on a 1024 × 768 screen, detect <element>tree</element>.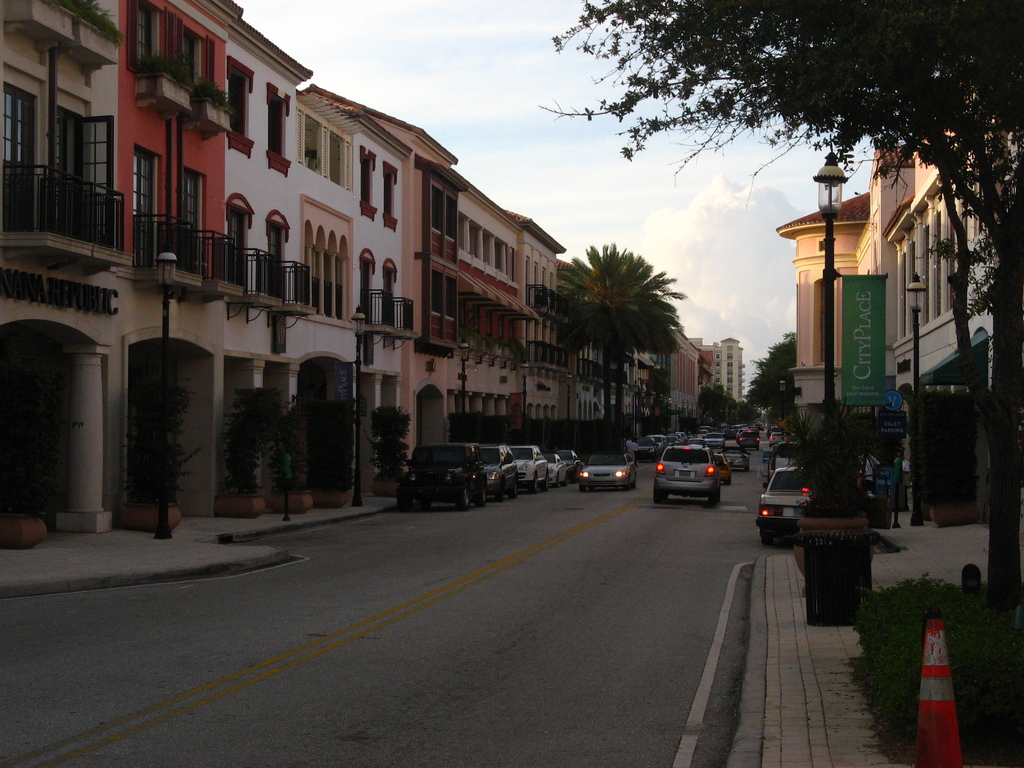
558/249/696/437.
